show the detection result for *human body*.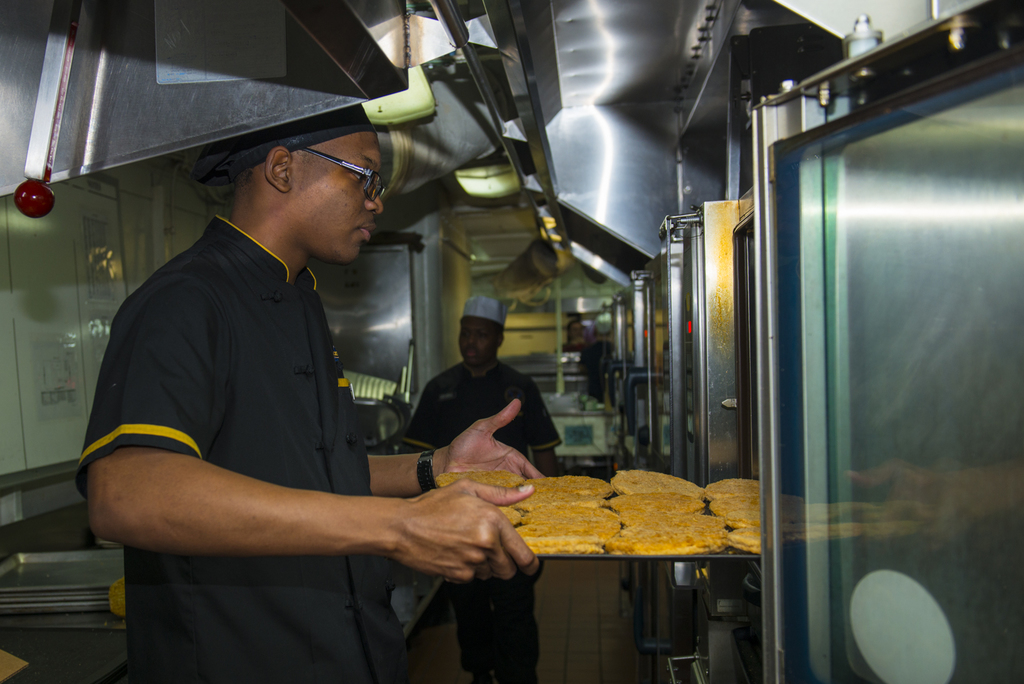
74,127,547,683.
